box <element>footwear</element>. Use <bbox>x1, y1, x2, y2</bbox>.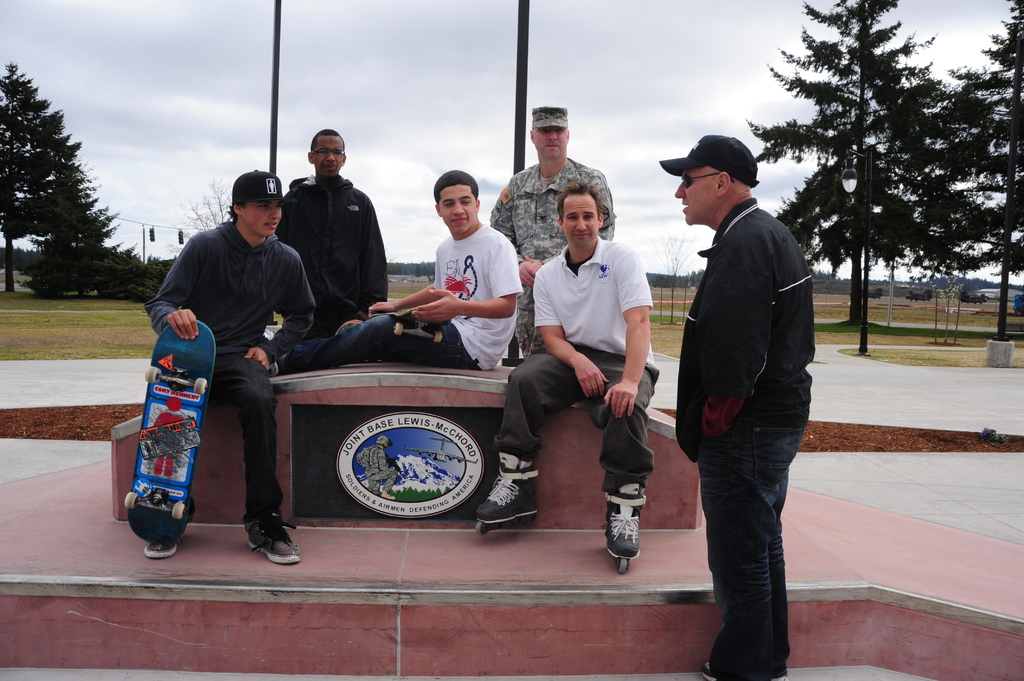
<bbox>379, 489, 395, 502</bbox>.
